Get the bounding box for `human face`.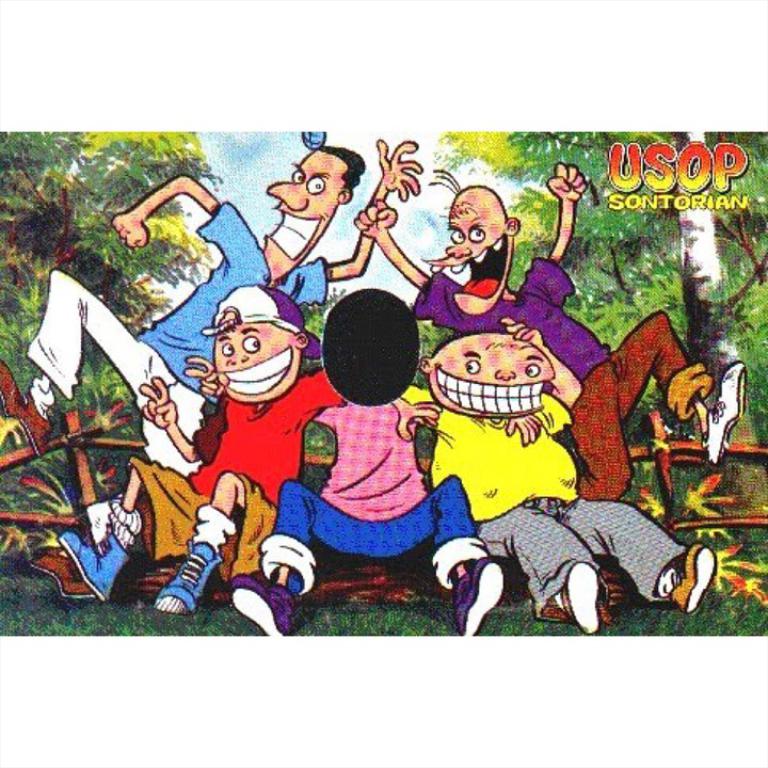
<region>257, 150, 343, 279</region>.
